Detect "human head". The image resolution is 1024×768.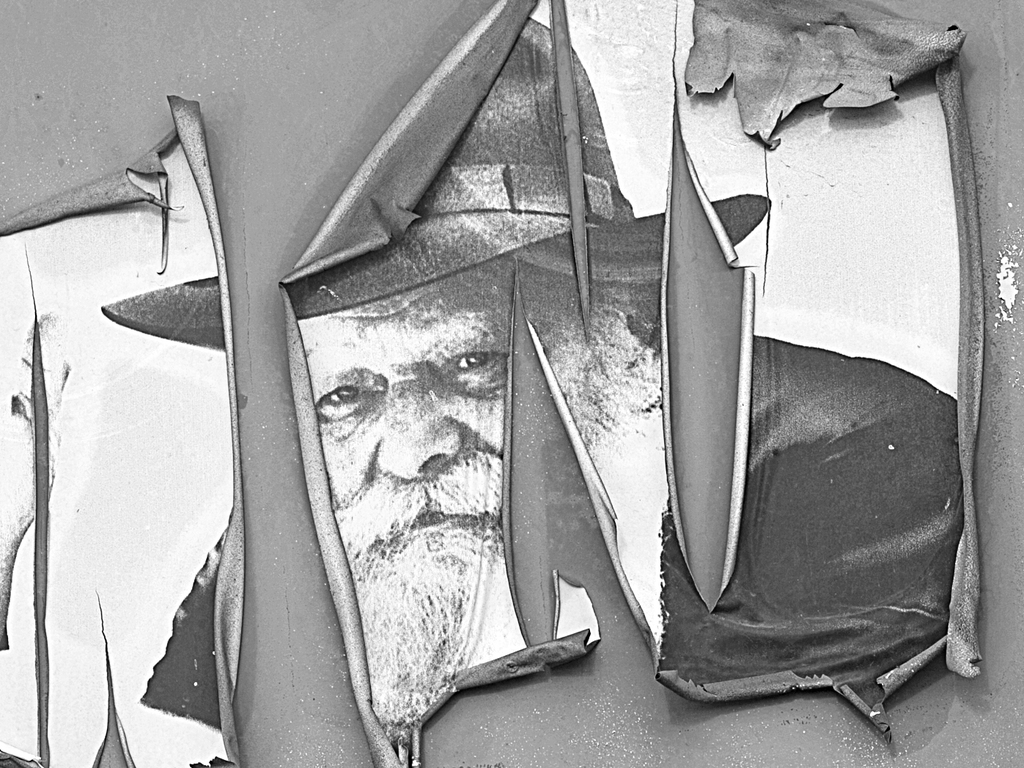
[left=276, top=232, right=600, bottom=644].
